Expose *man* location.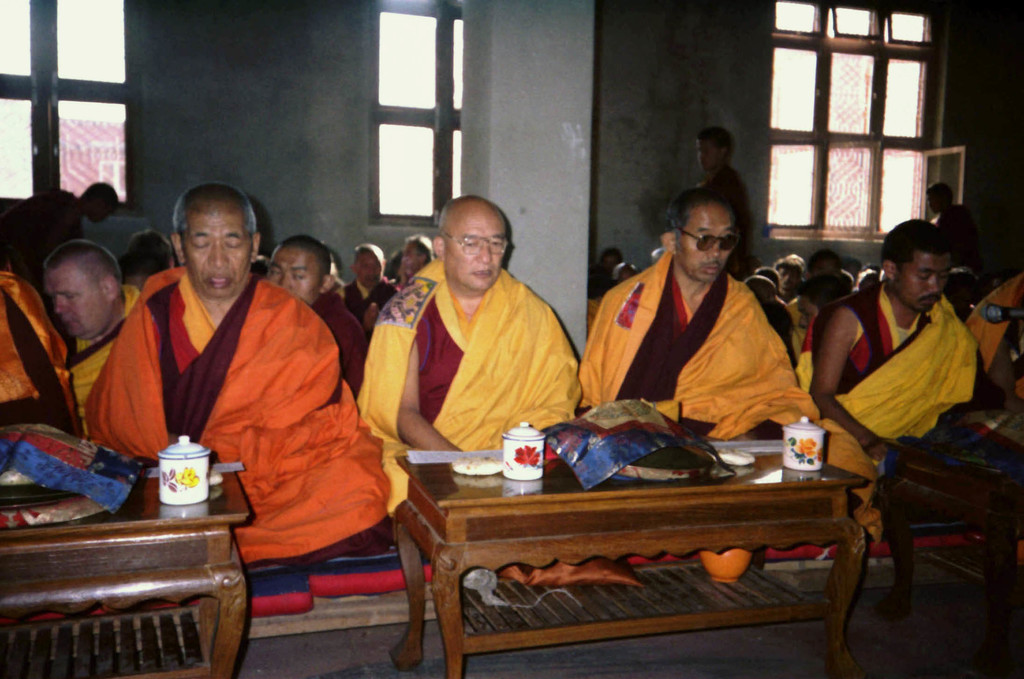
Exposed at [left=355, top=193, right=588, bottom=519].
